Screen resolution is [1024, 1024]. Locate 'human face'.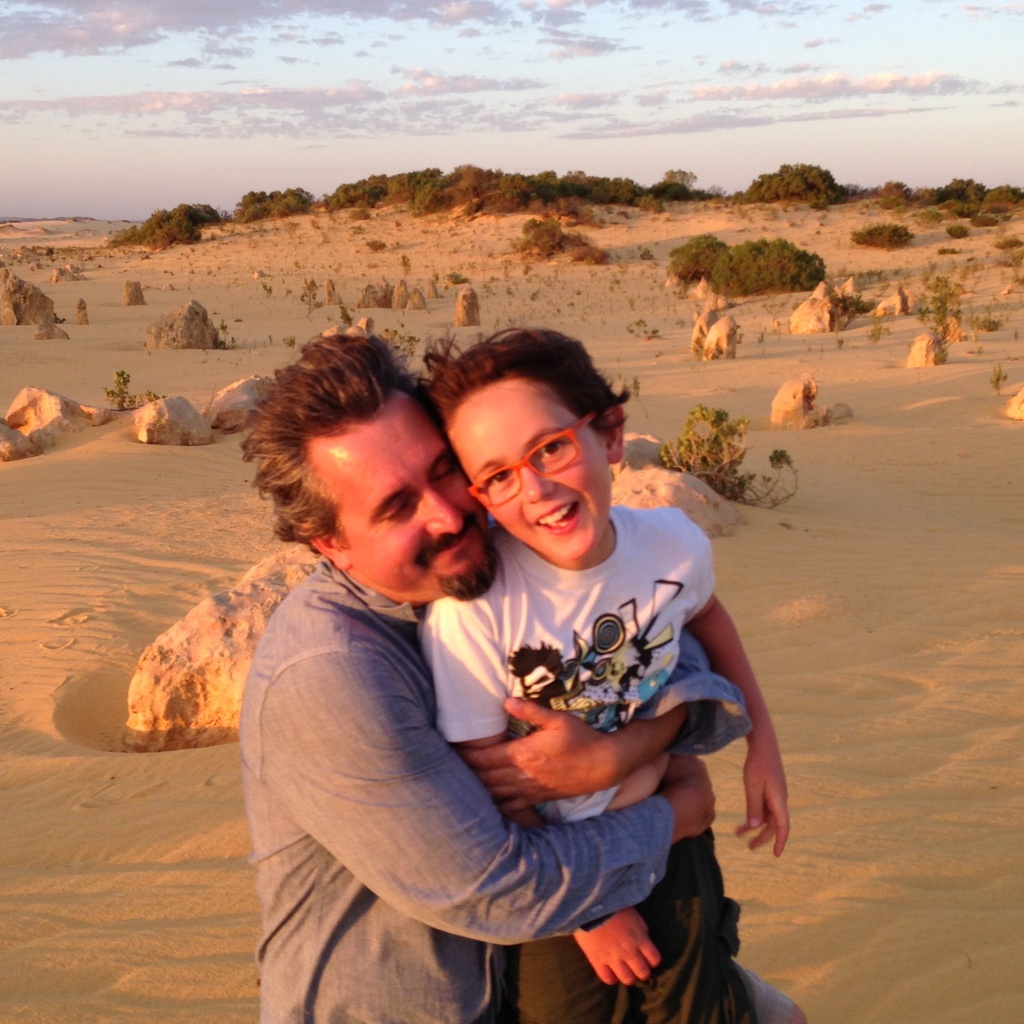
(311, 385, 491, 600).
